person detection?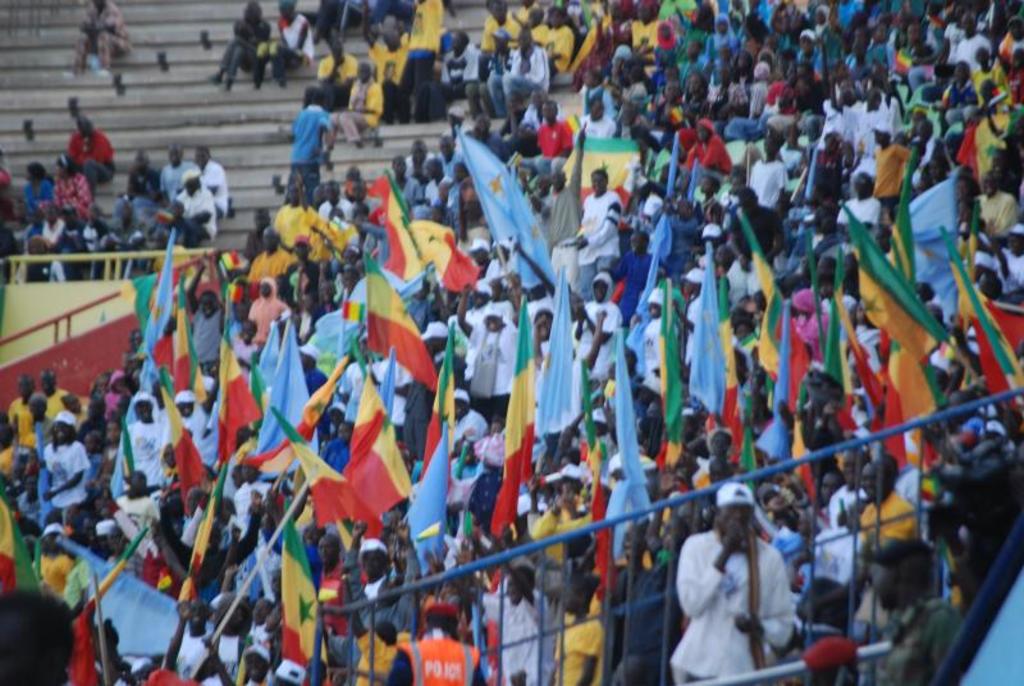
BBox(342, 536, 401, 618)
